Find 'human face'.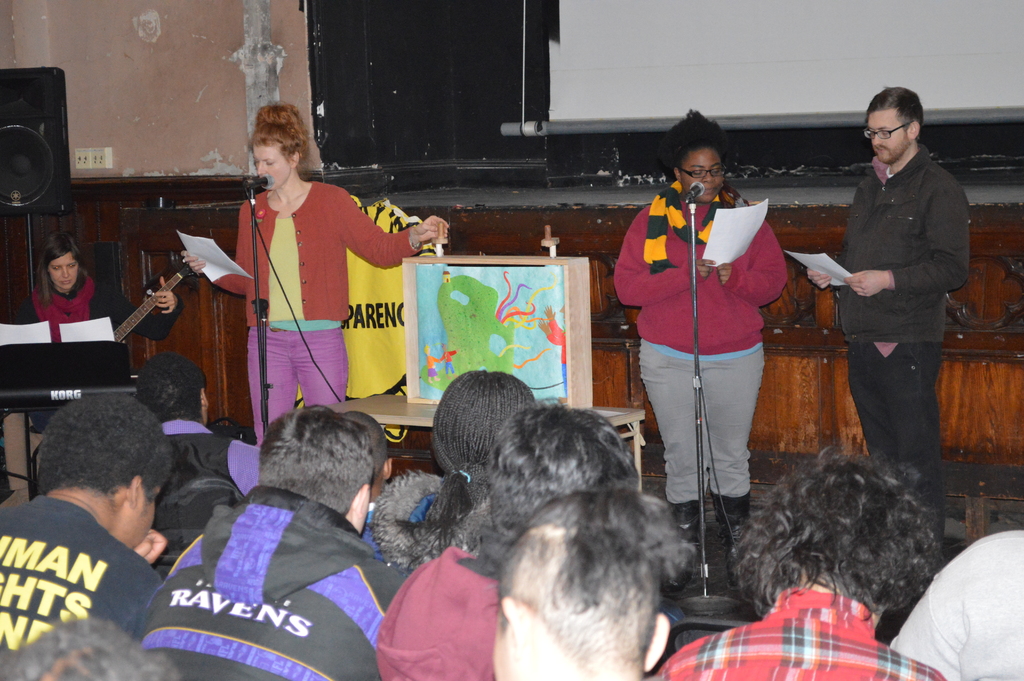
x1=246 y1=151 x2=291 y2=190.
